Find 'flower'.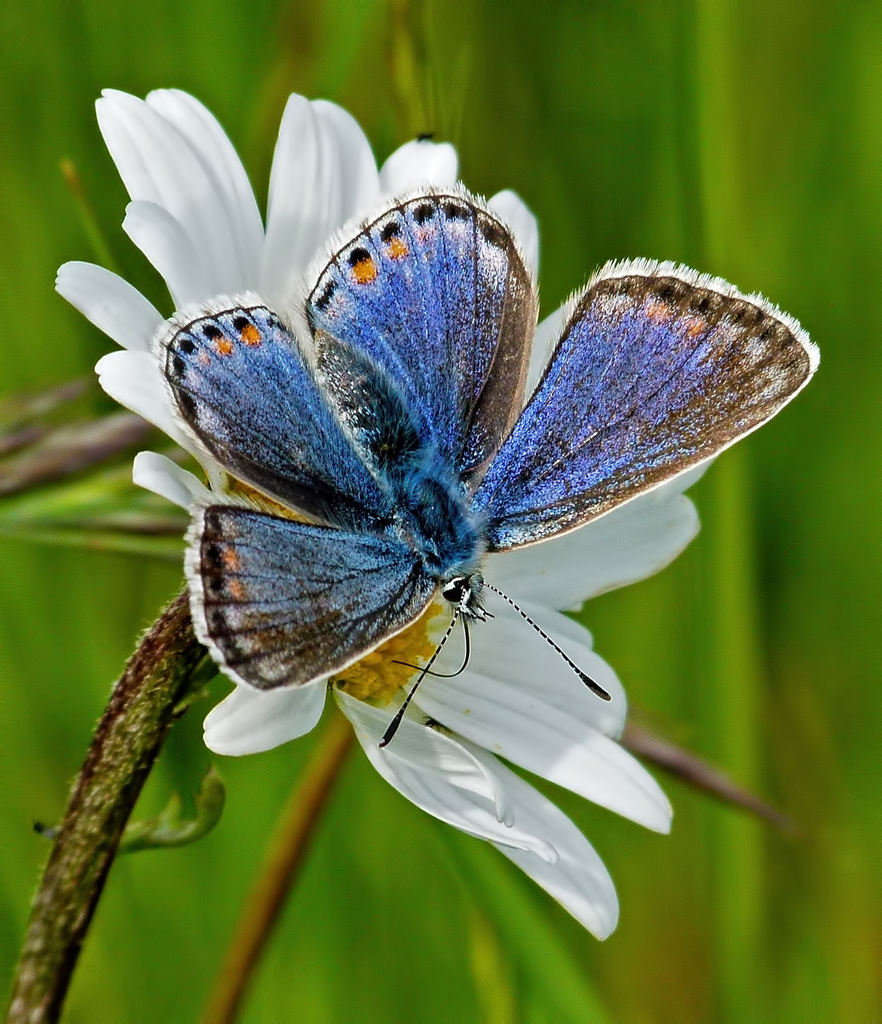
{"x1": 54, "y1": 86, "x2": 708, "y2": 947}.
